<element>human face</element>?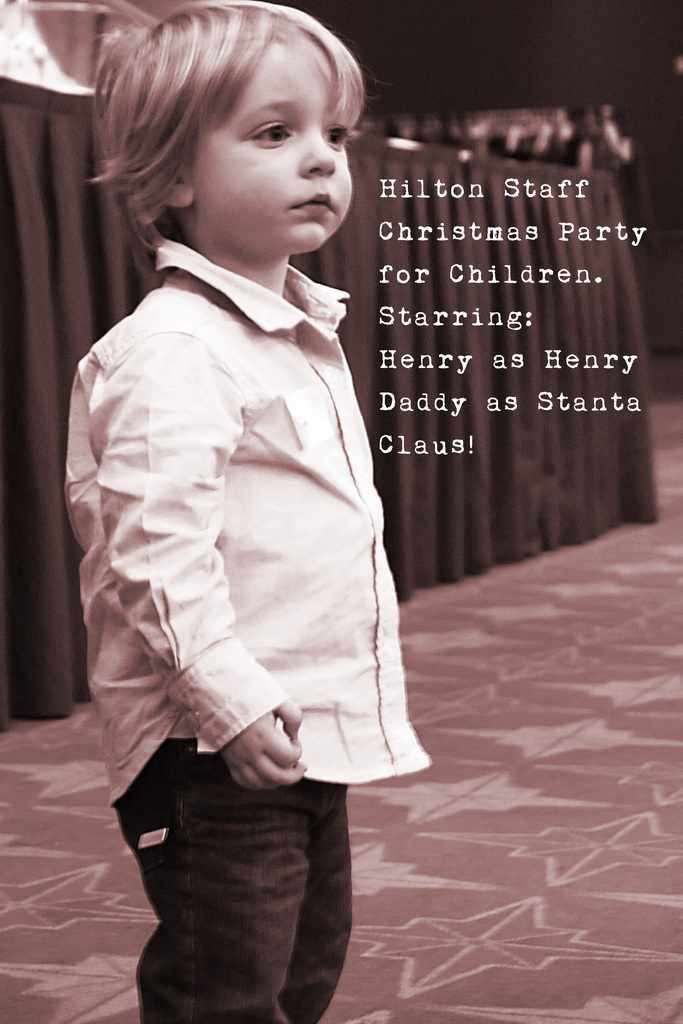
(left=201, top=56, right=348, bottom=247)
